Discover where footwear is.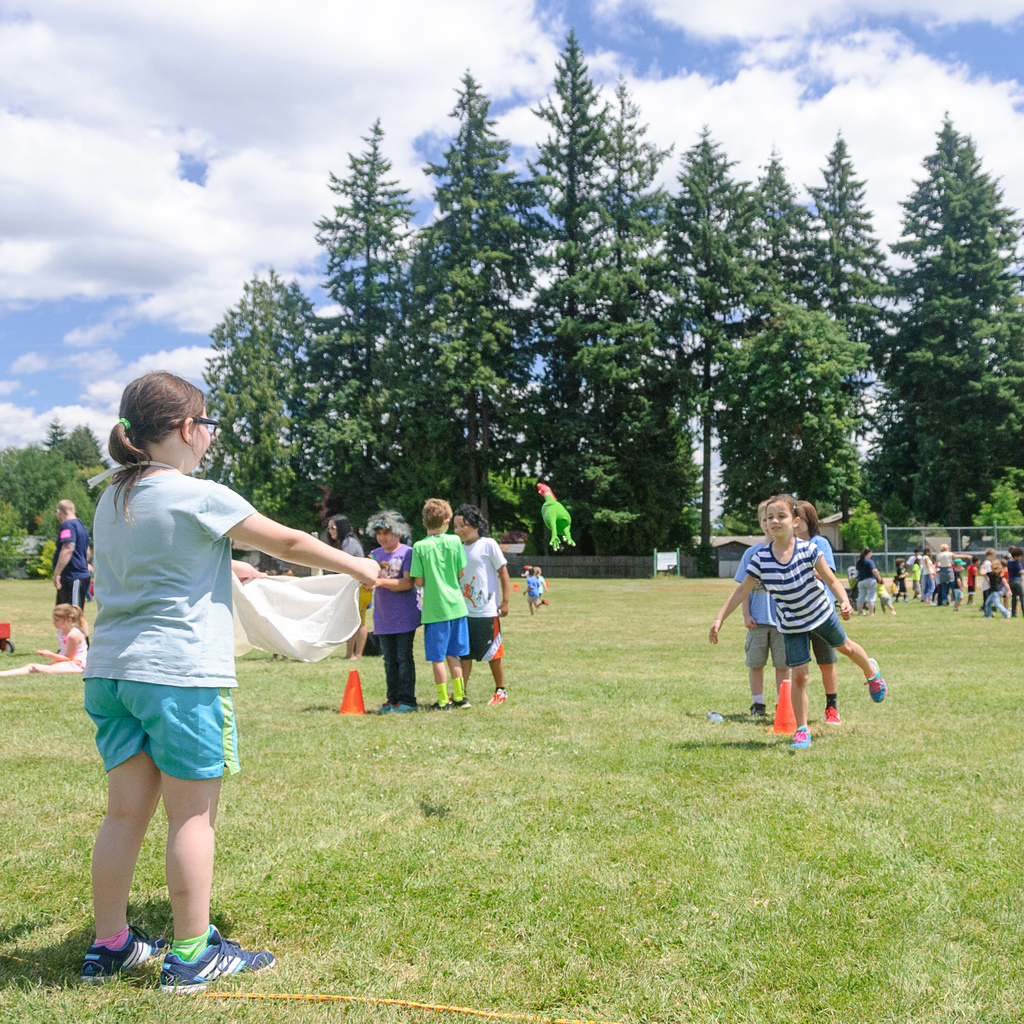
Discovered at <bbox>823, 706, 842, 726</bbox>.
